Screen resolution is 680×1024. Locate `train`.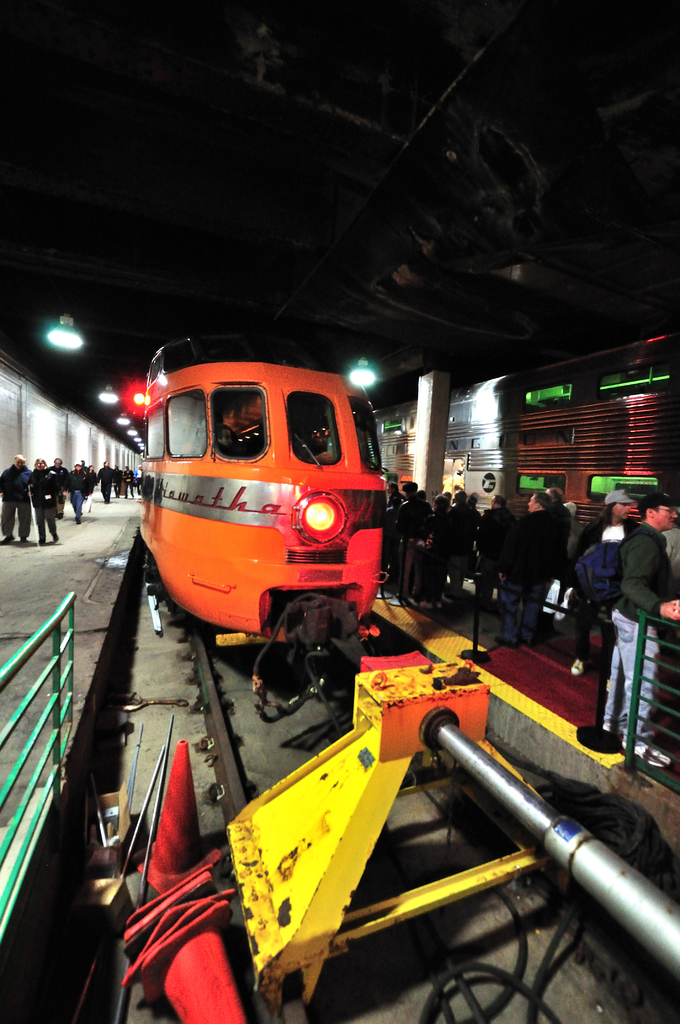
(x1=144, y1=335, x2=389, y2=700).
